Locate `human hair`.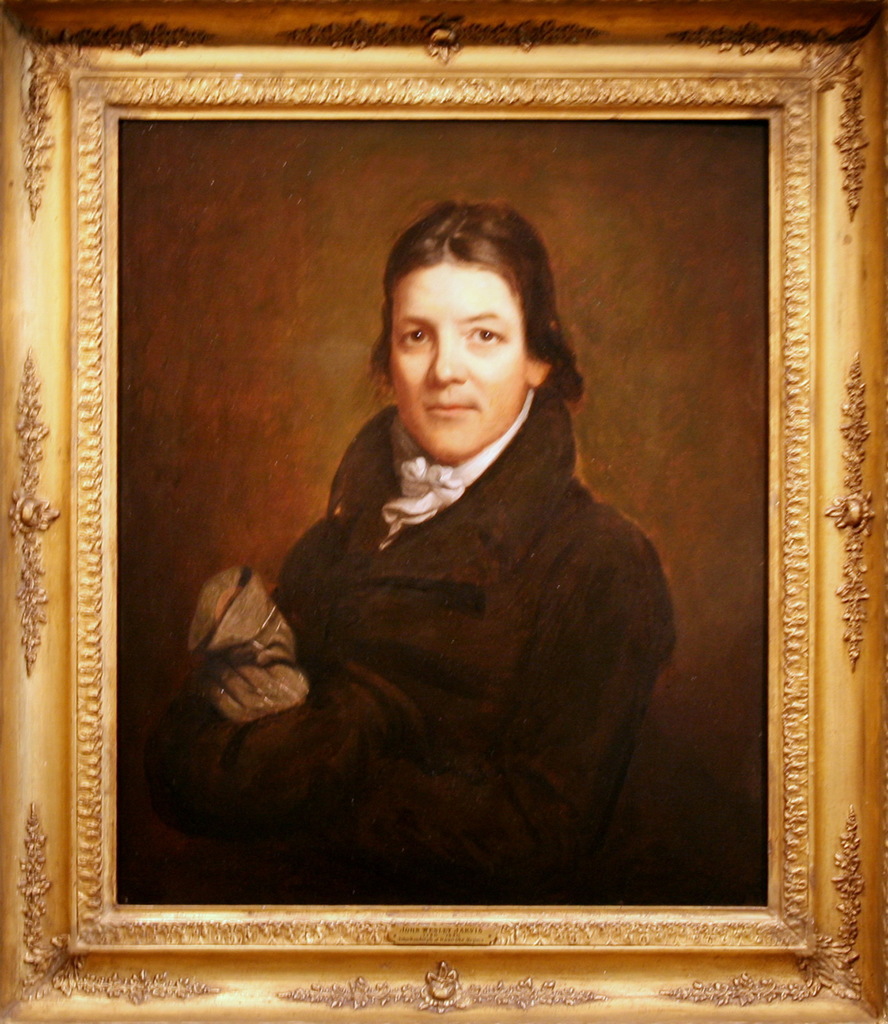
Bounding box: detection(381, 216, 557, 380).
